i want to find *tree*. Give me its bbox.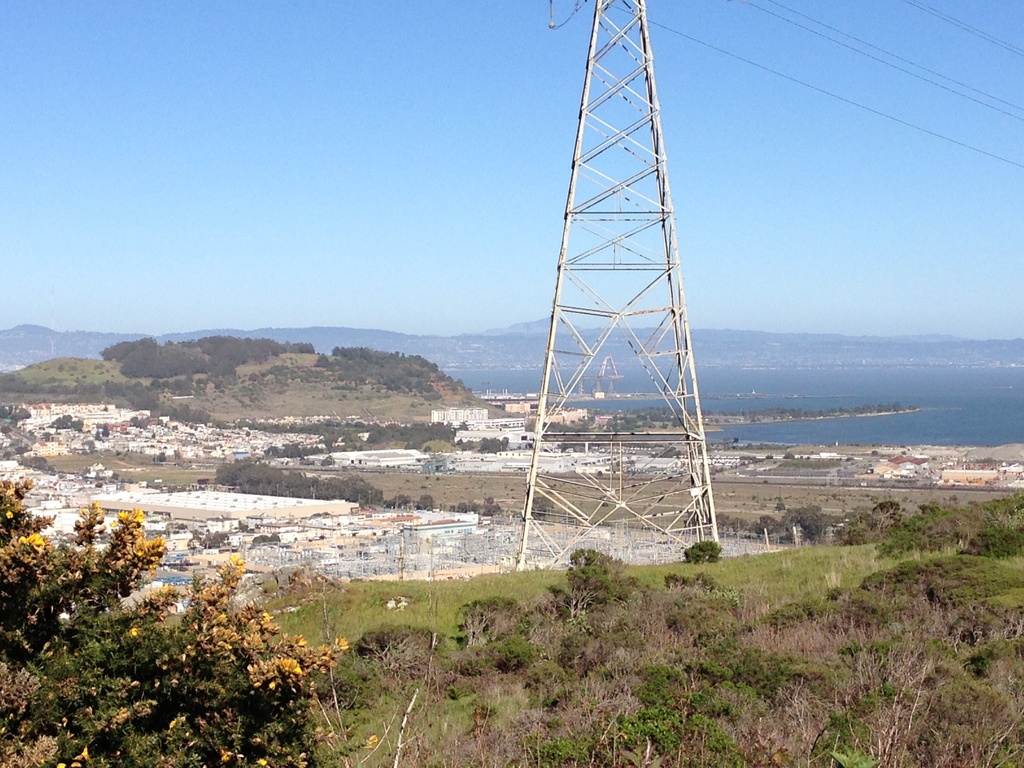
(173, 522, 186, 530).
